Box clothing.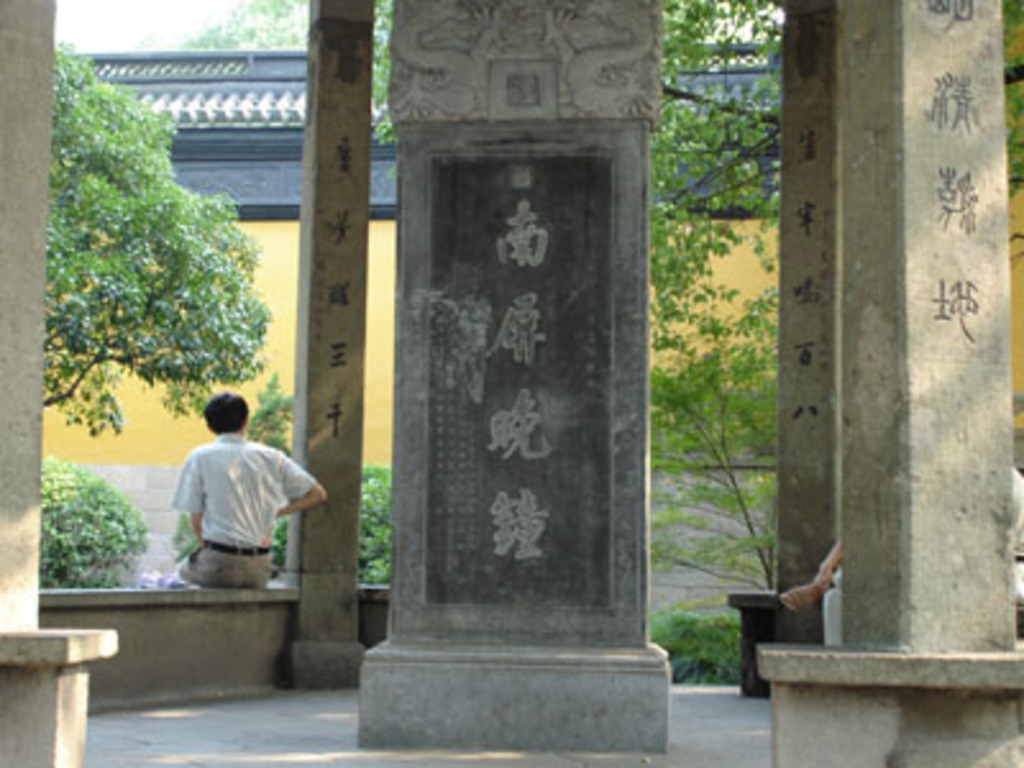
bbox=(148, 438, 346, 609).
